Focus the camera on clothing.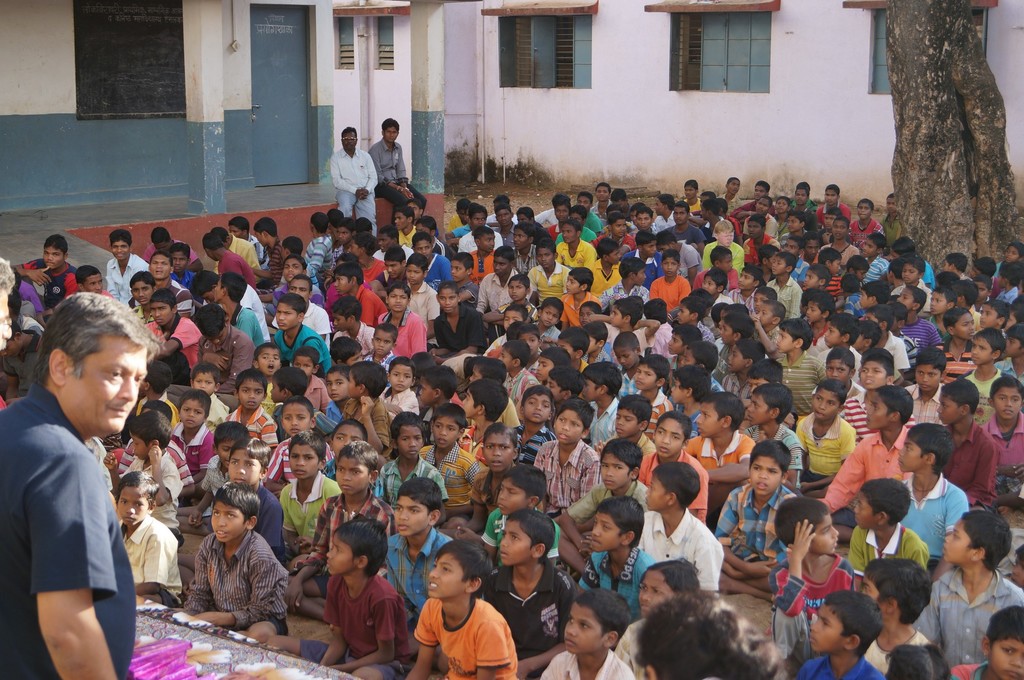
Focus region: region(653, 277, 708, 306).
